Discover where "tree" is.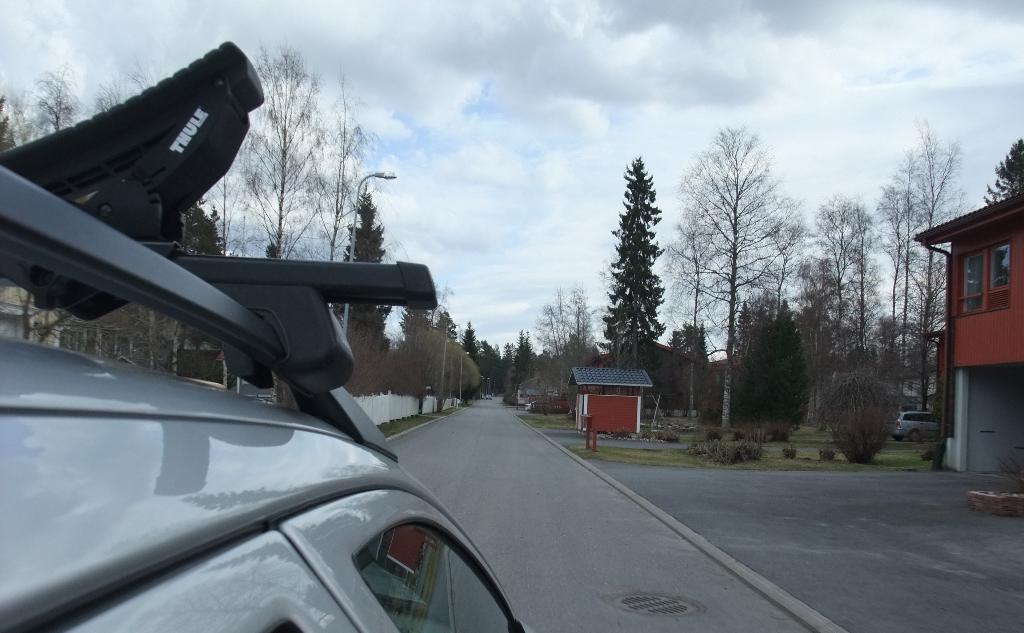
Discovered at locate(980, 138, 1023, 200).
